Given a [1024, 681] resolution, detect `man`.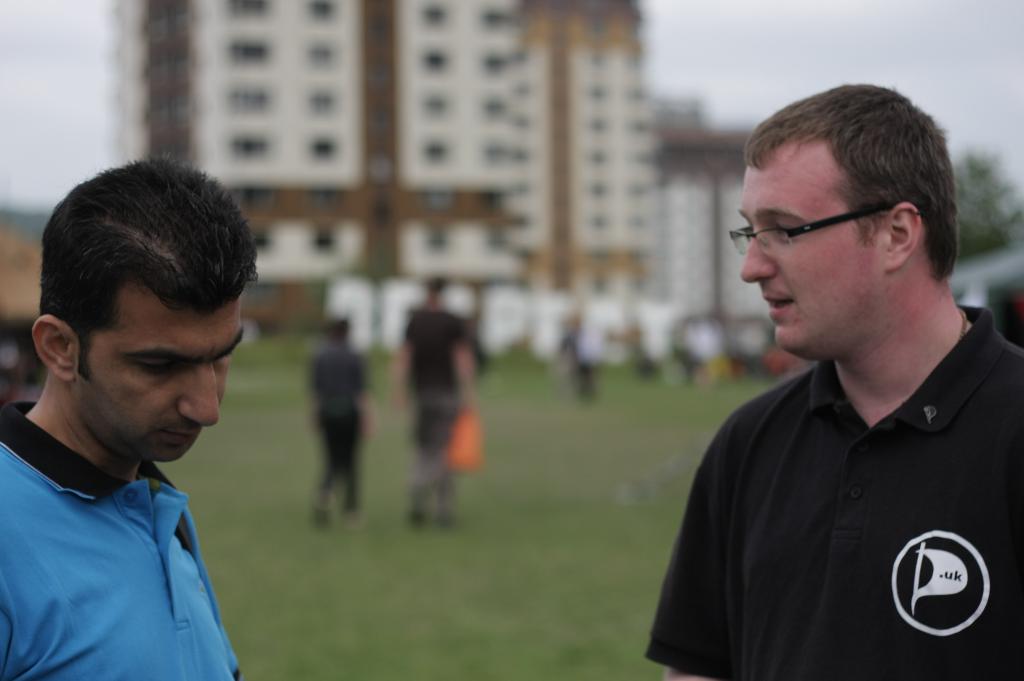
pyautogui.locateOnScreen(397, 277, 477, 530).
